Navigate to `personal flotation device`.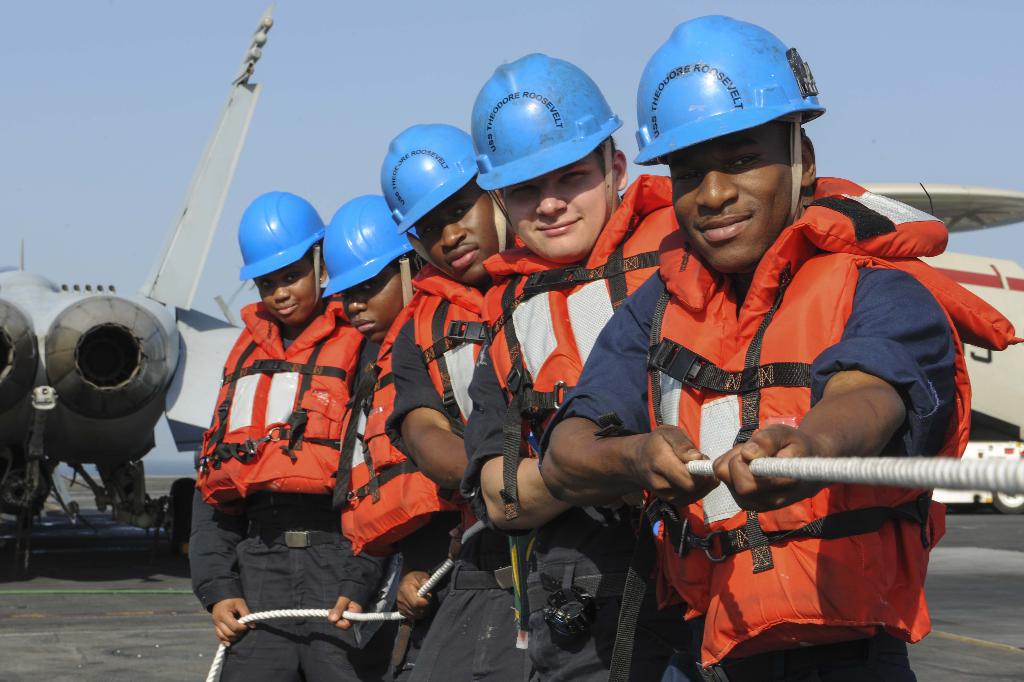
Navigation target: box(189, 293, 364, 509).
